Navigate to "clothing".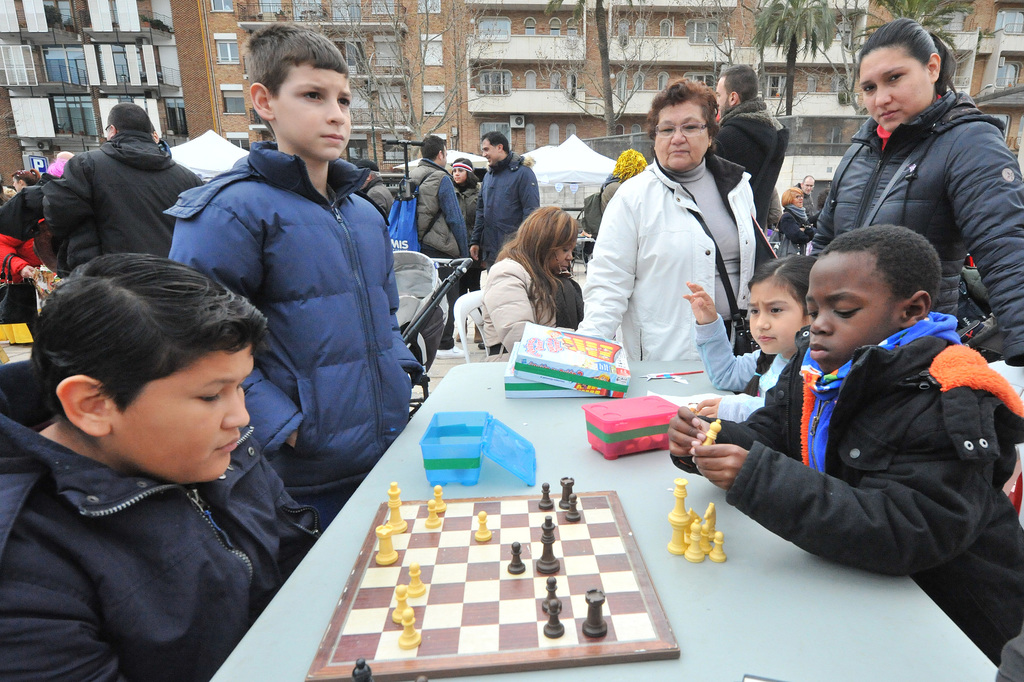
Navigation target: (x1=667, y1=301, x2=1023, y2=665).
